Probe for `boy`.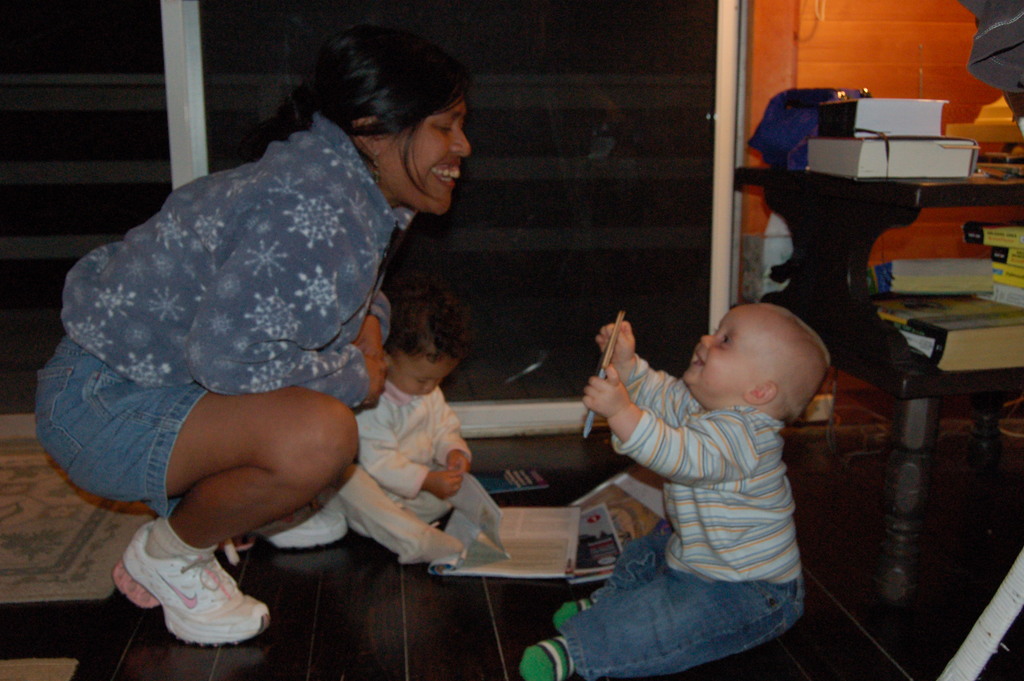
Probe result: x1=520, y1=306, x2=829, y2=680.
